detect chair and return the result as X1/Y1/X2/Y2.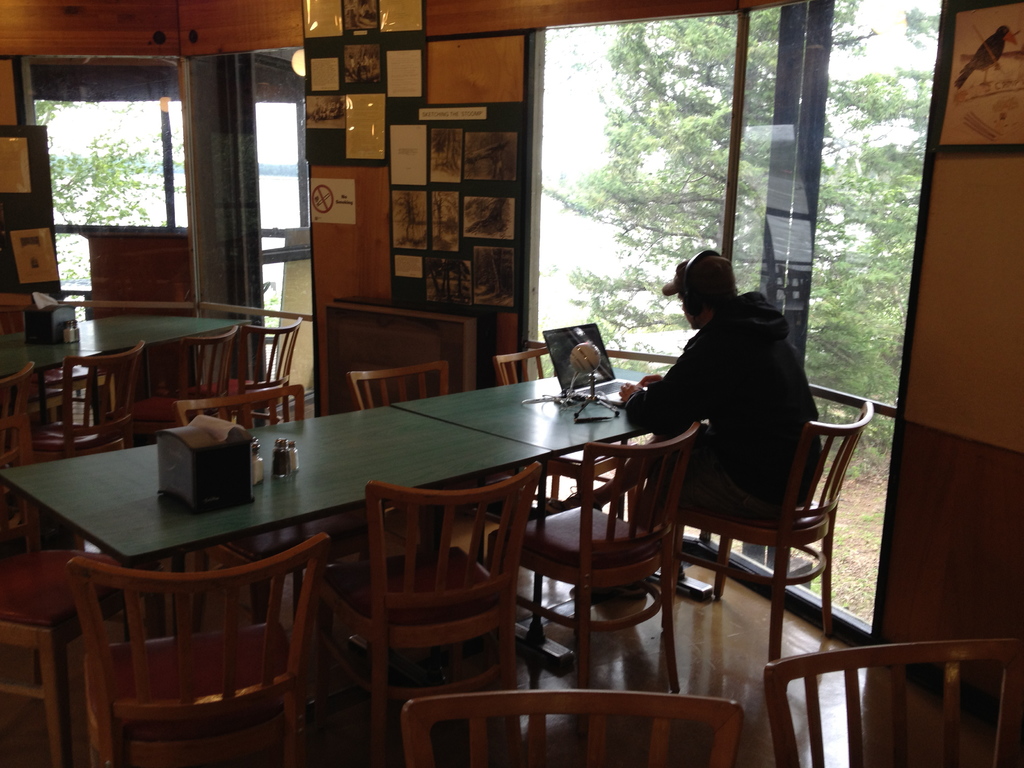
71/534/323/767.
